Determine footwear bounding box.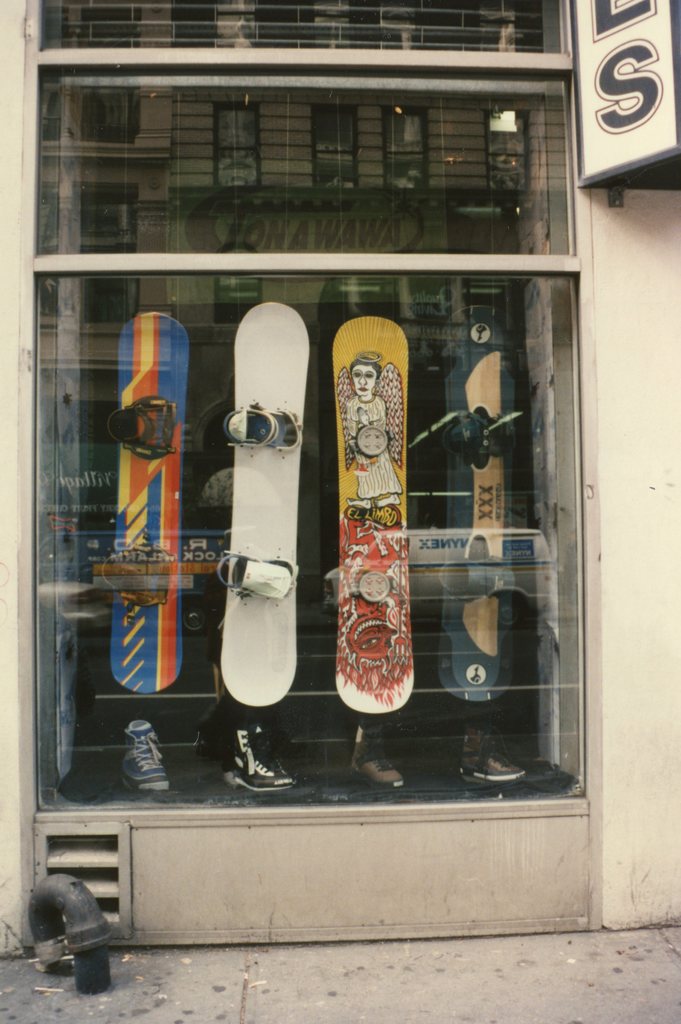
Determined: [left=116, top=404, right=181, bottom=450].
